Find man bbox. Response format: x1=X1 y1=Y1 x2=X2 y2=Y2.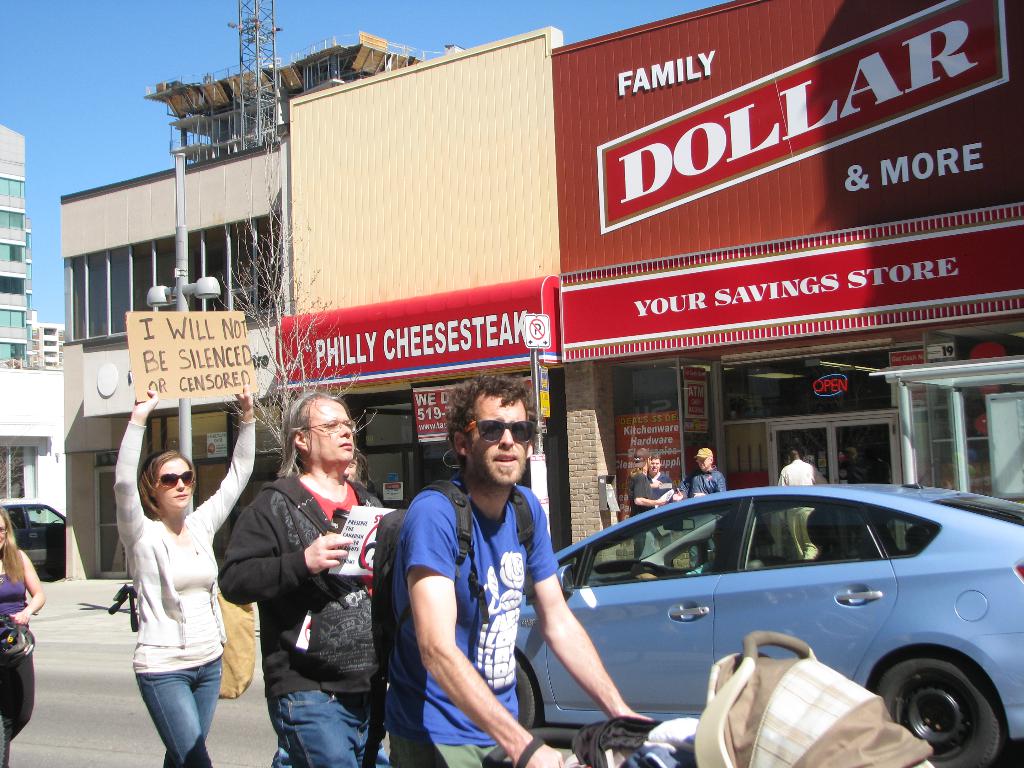
x1=775 y1=444 x2=827 y2=563.
